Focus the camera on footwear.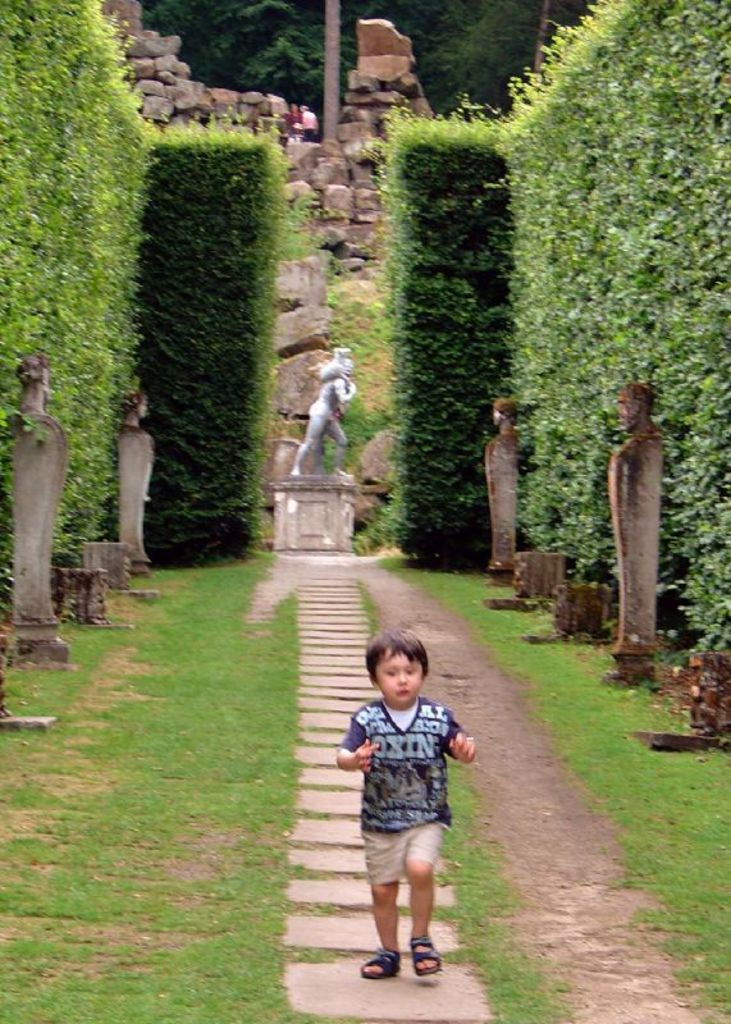
Focus region: crop(408, 933, 448, 982).
